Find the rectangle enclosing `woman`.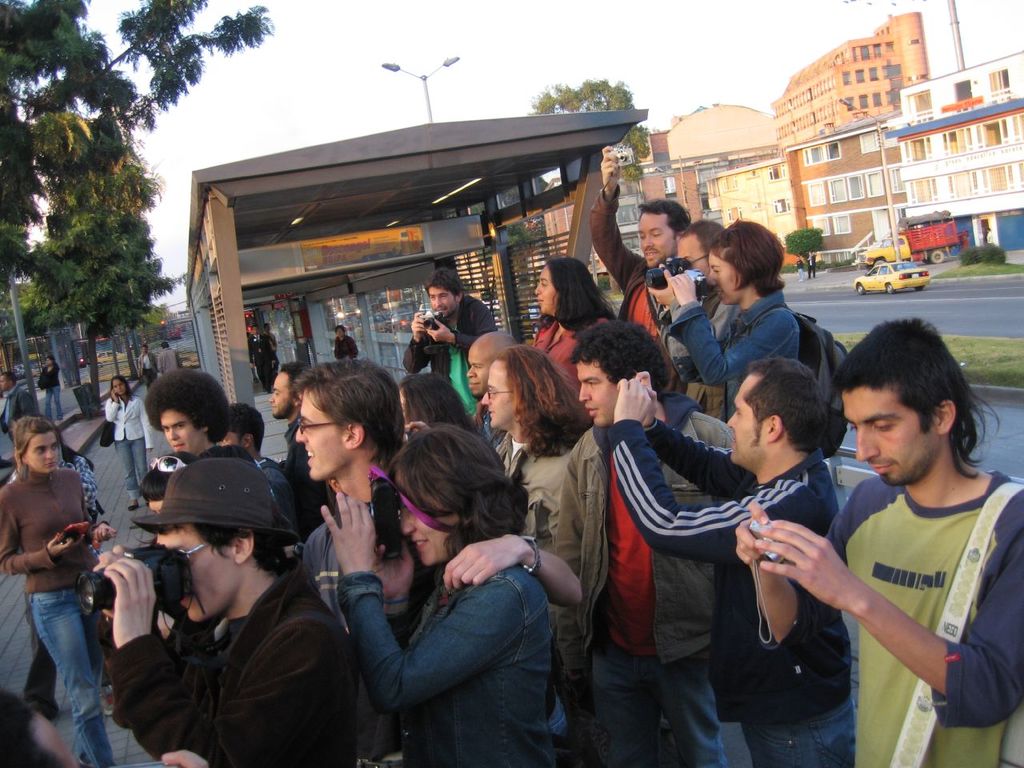
locate(102, 378, 151, 510).
